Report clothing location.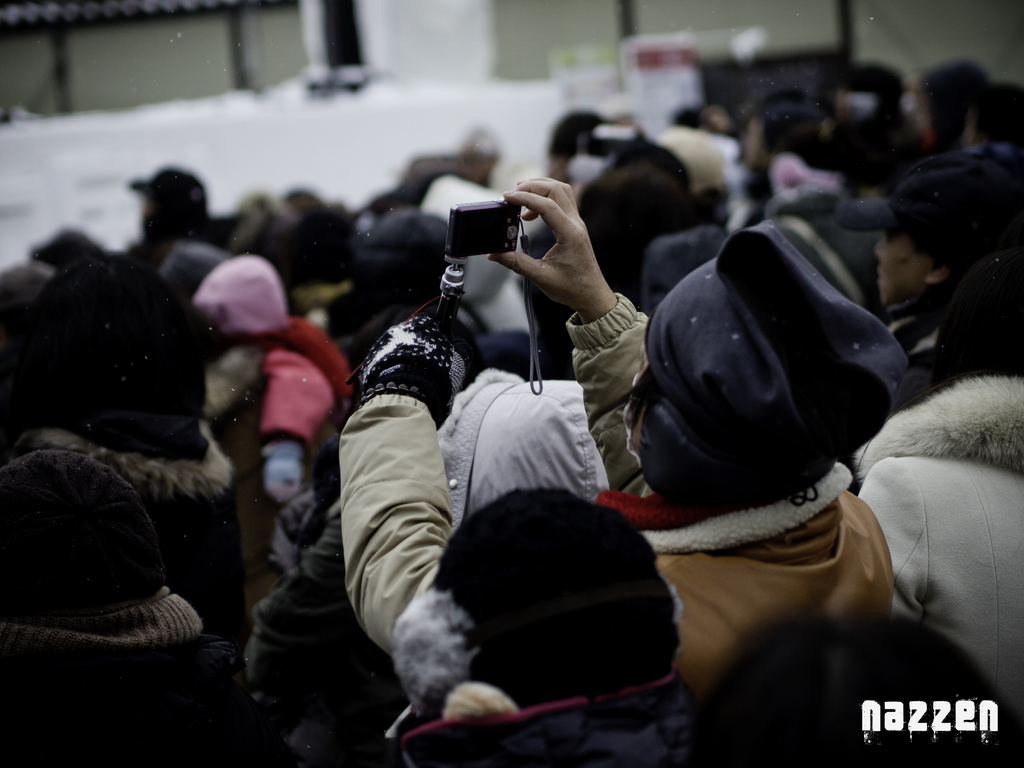
Report: [x1=0, y1=431, x2=236, y2=767].
